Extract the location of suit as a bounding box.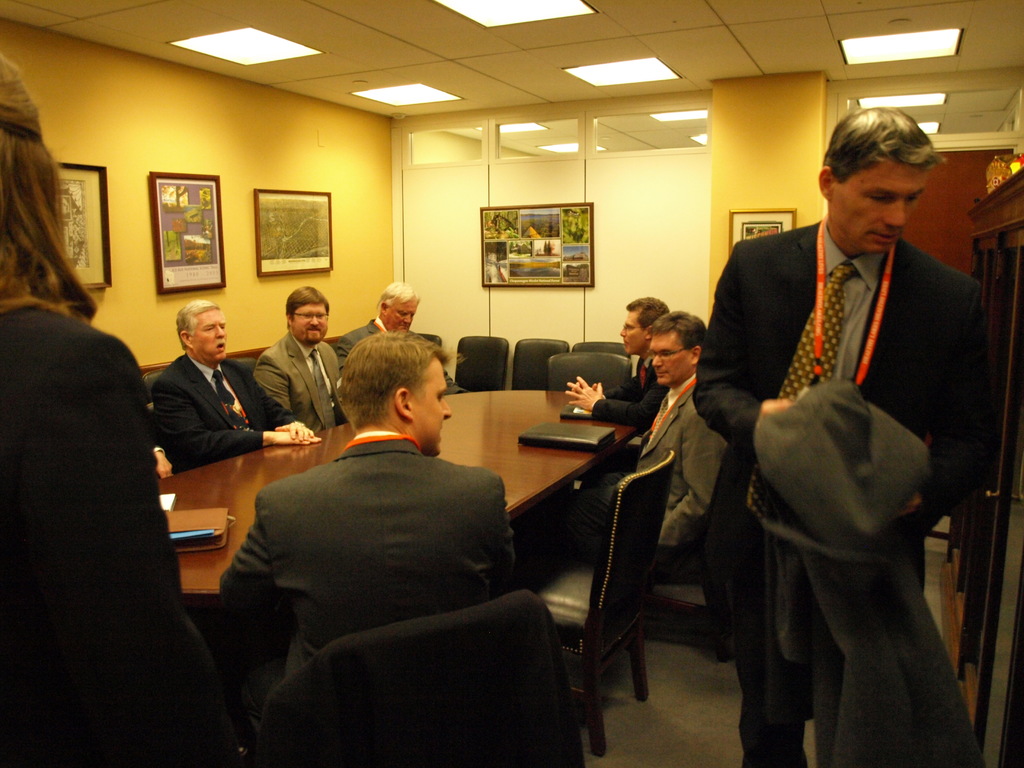
[596, 95, 942, 732].
